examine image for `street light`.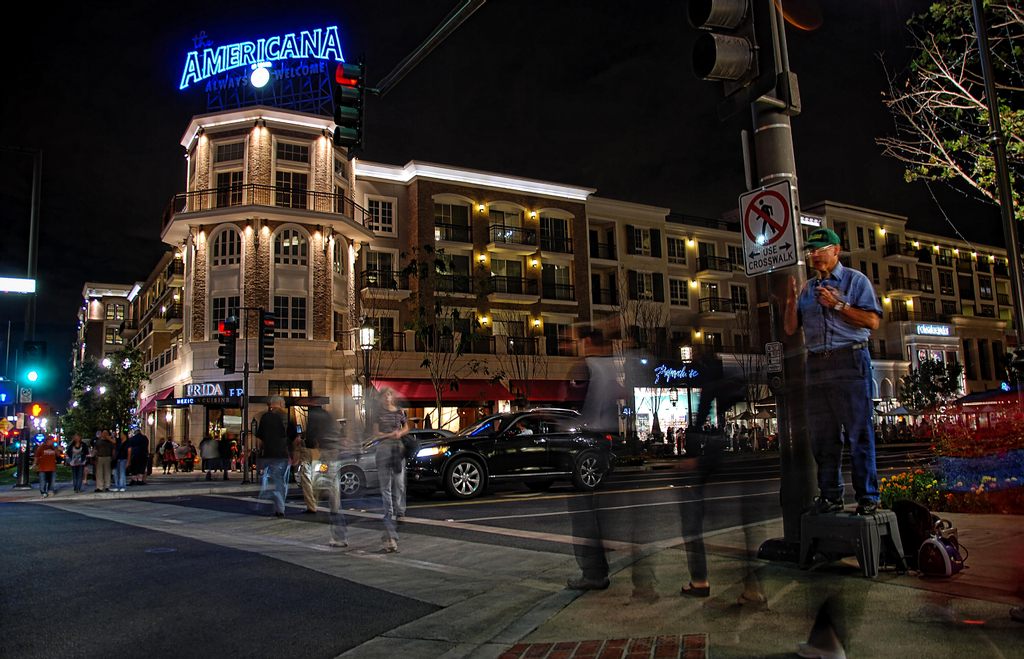
Examination result: [359, 325, 378, 450].
